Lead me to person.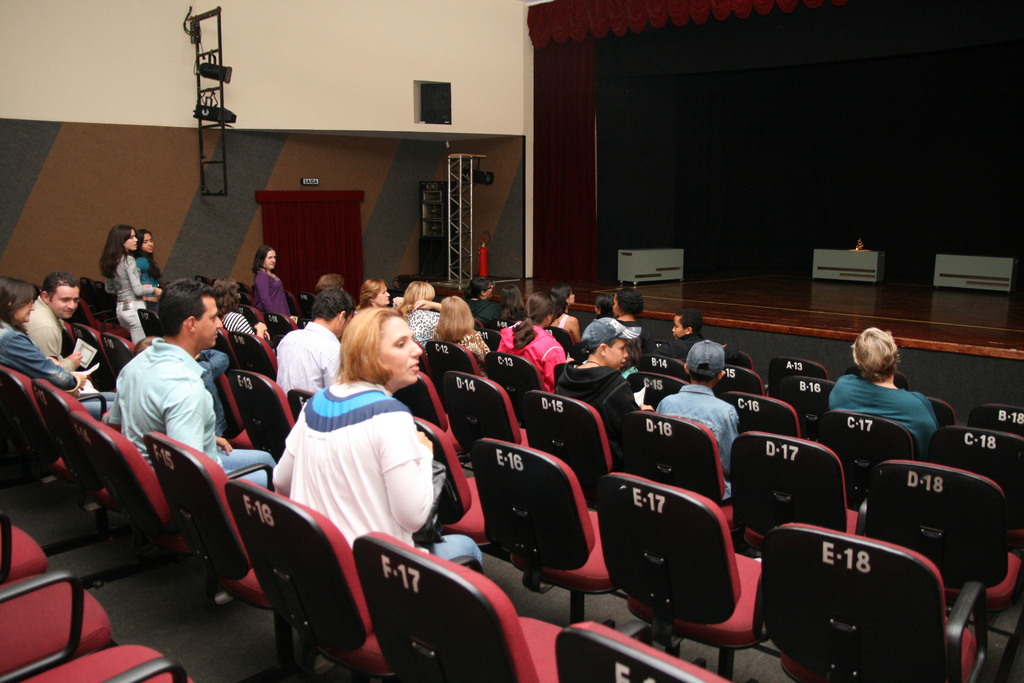
Lead to crop(467, 270, 490, 306).
